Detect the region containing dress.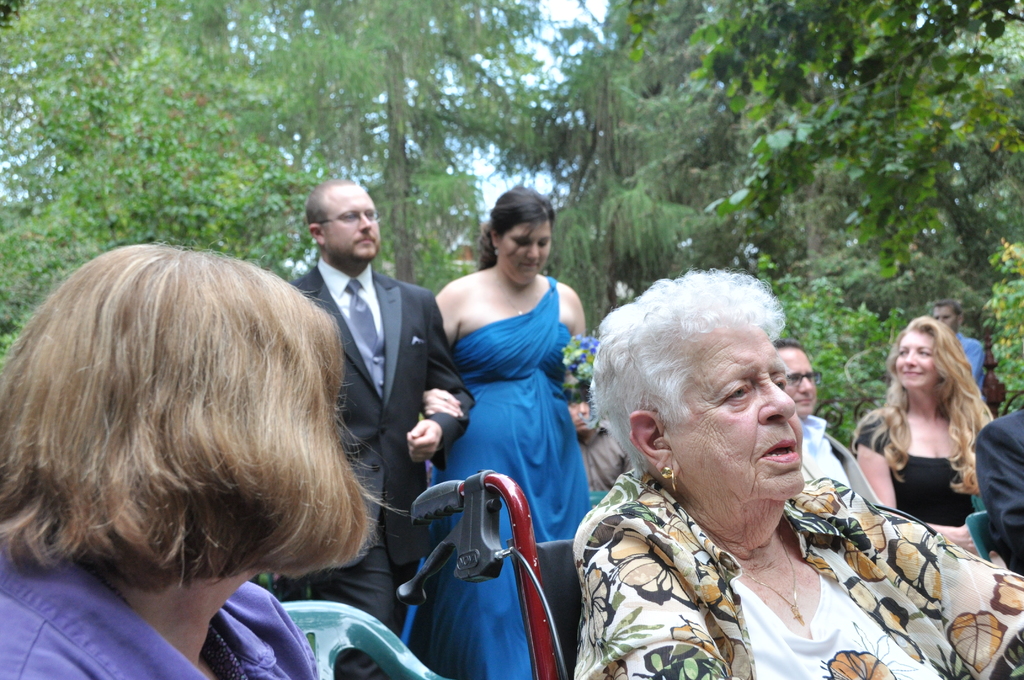
404 277 590 679.
